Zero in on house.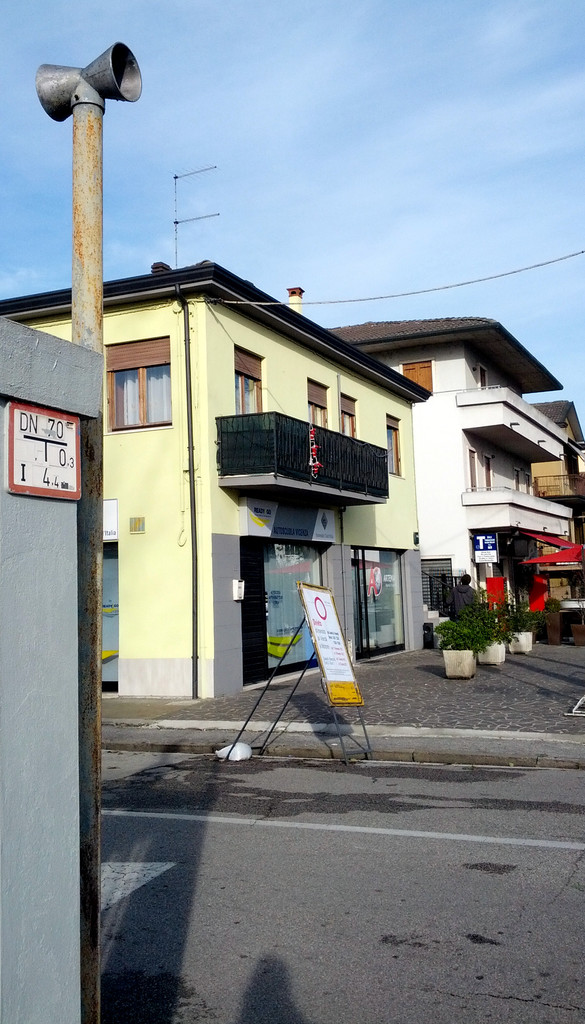
Zeroed in: {"x1": 57, "y1": 208, "x2": 476, "y2": 740}.
